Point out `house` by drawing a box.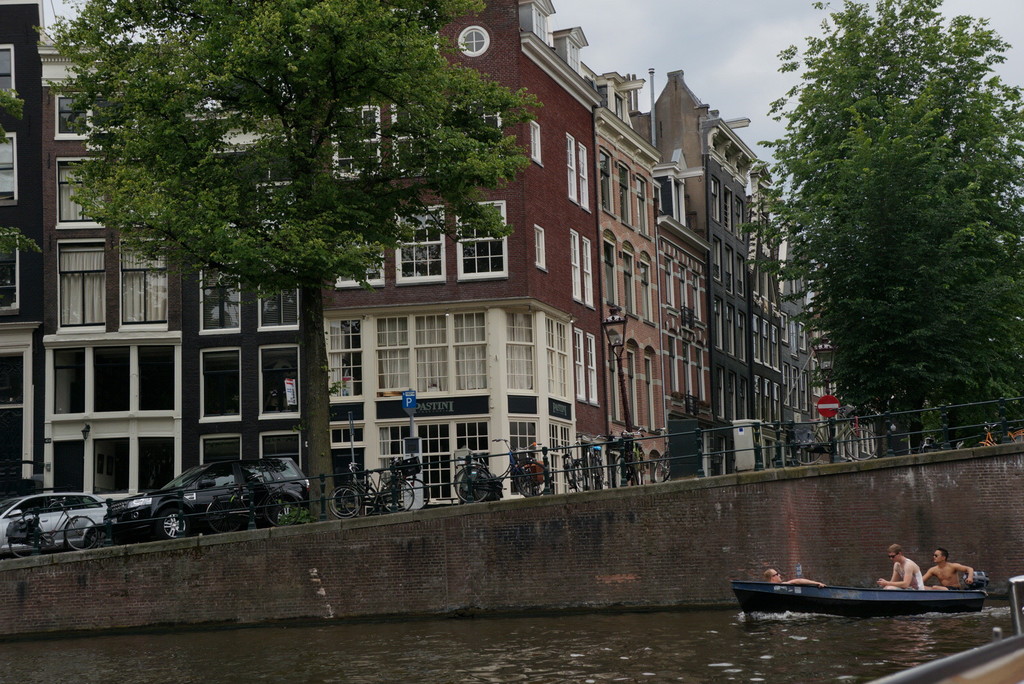
pyautogui.locateOnScreen(0, 0, 43, 531).
